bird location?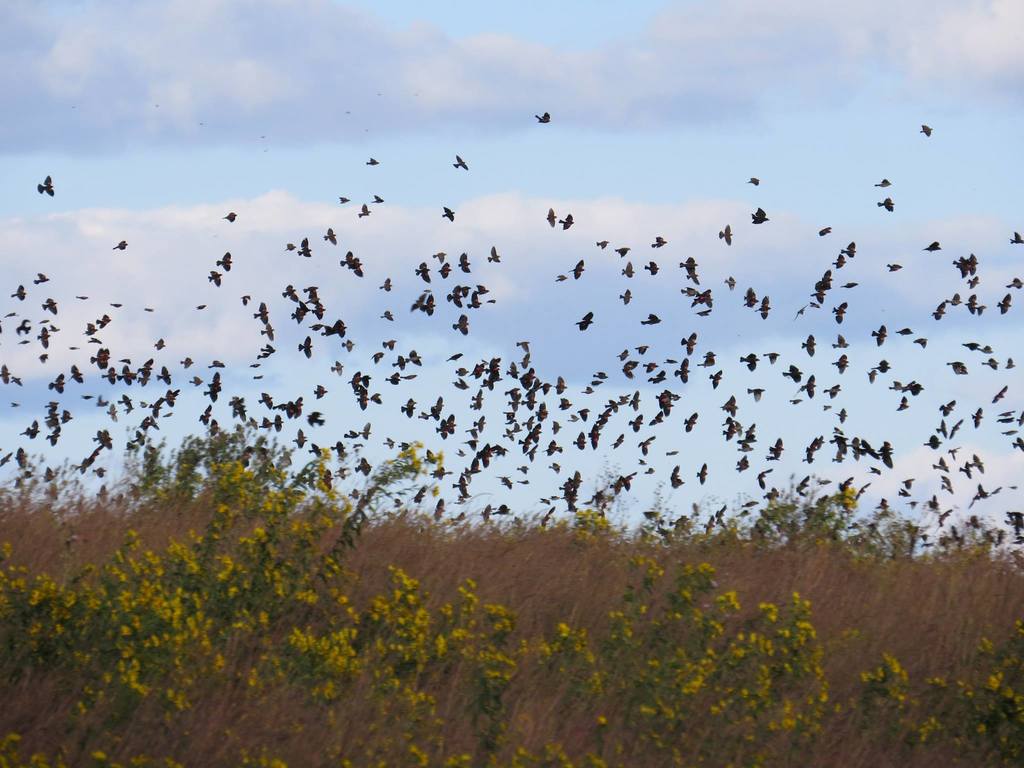
[x1=340, y1=195, x2=351, y2=207]
